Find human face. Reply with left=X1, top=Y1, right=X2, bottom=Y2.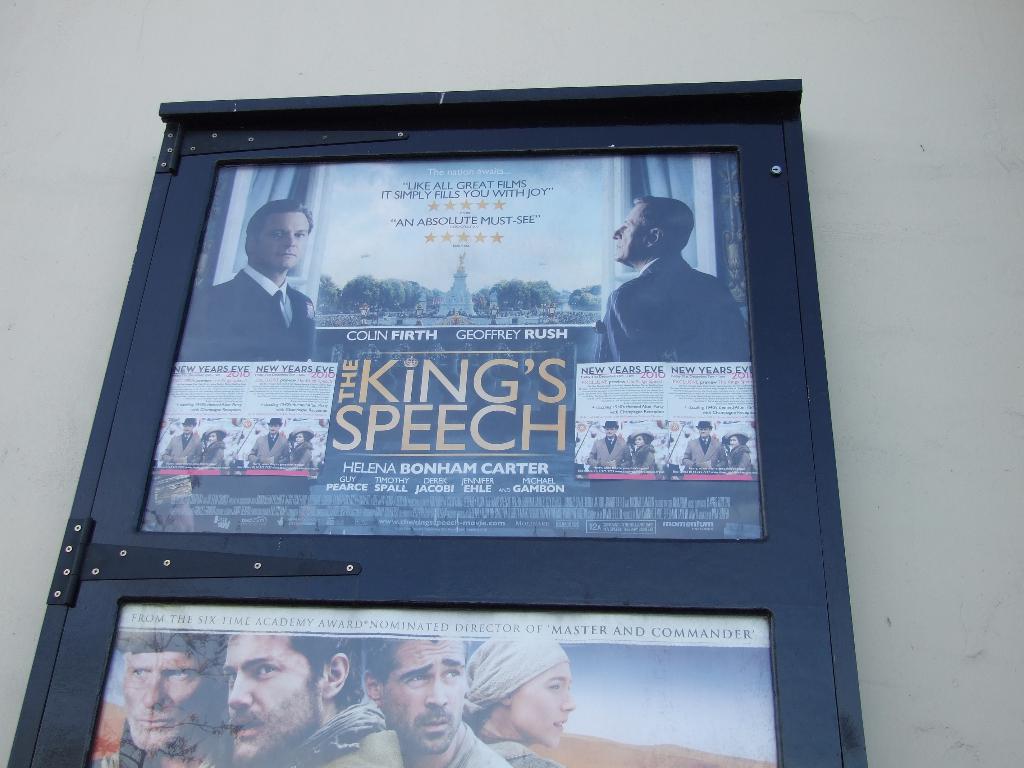
left=251, top=209, right=309, bottom=269.
